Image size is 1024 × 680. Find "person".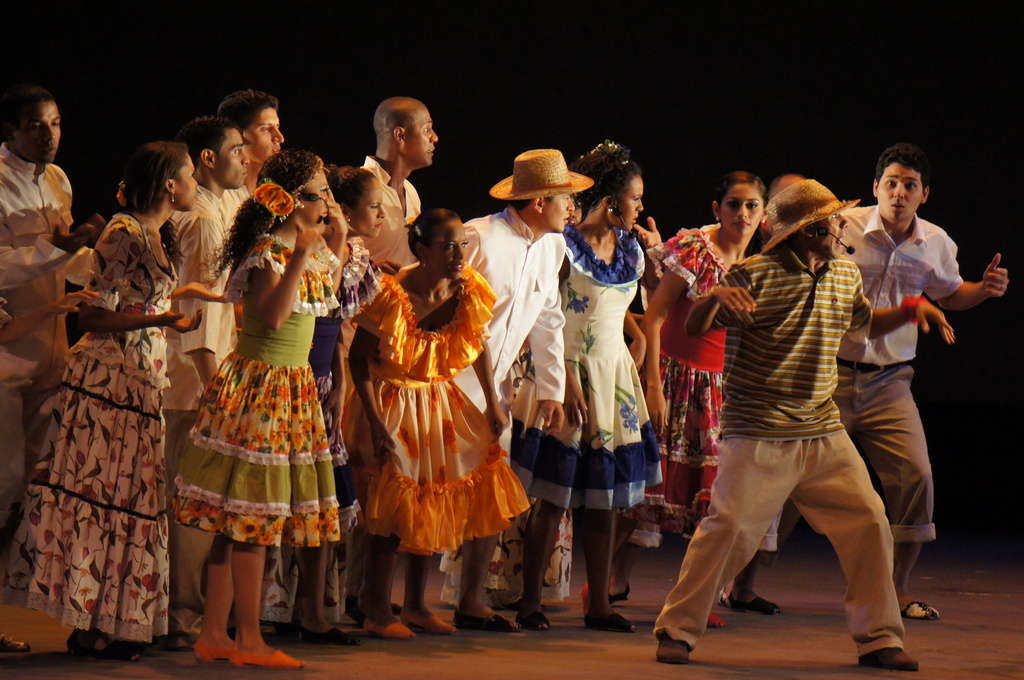
x1=660, y1=176, x2=956, y2=668.
